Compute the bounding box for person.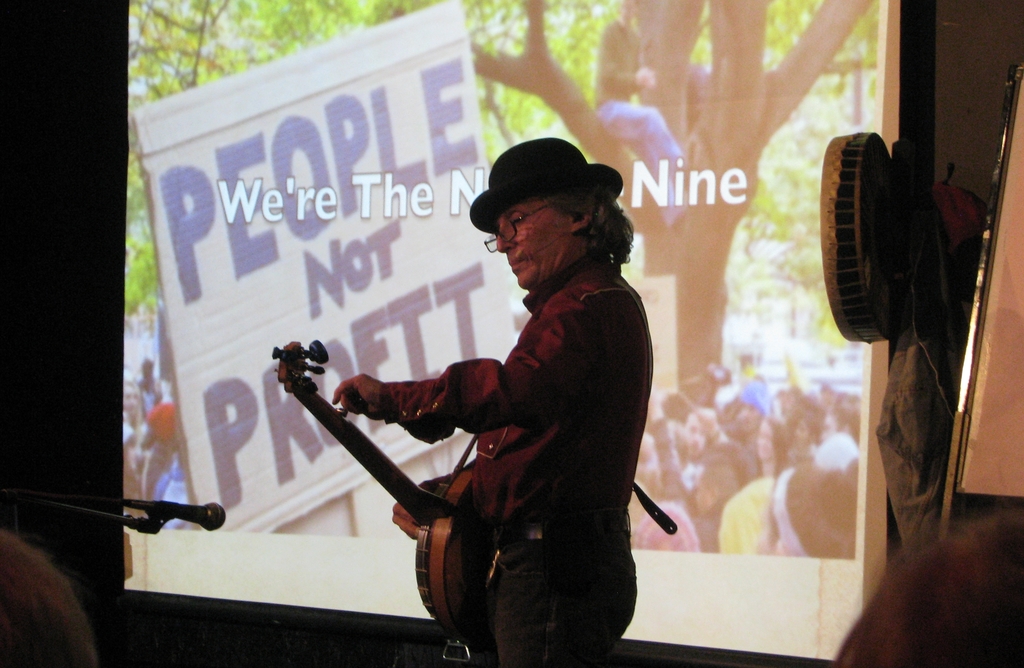
<box>330,135,658,667</box>.
